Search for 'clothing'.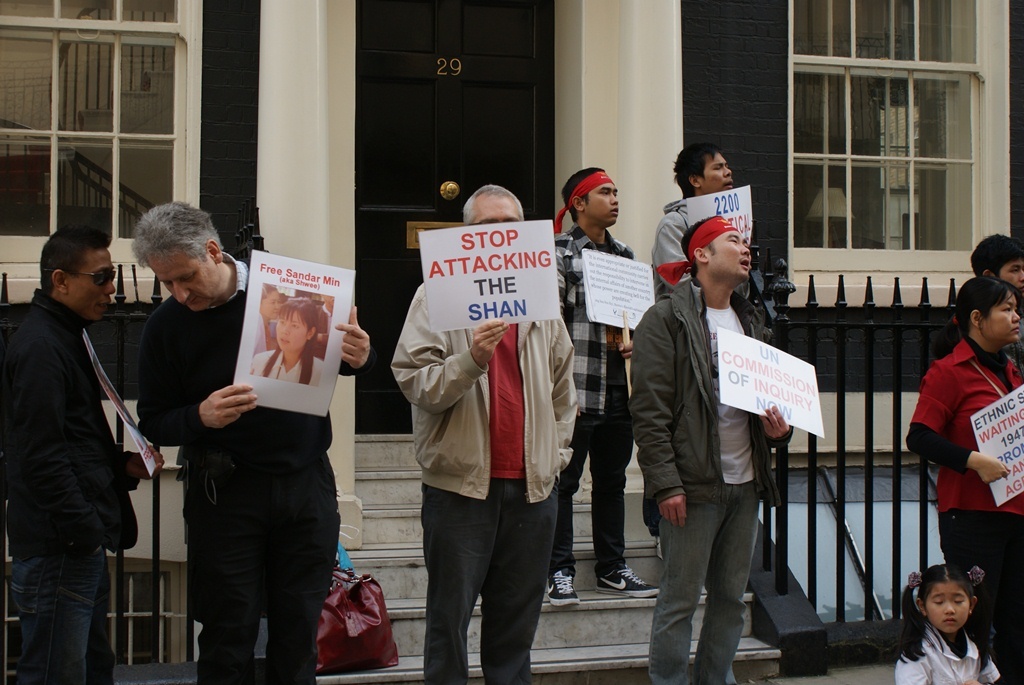
Found at region(655, 183, 720, 284).
